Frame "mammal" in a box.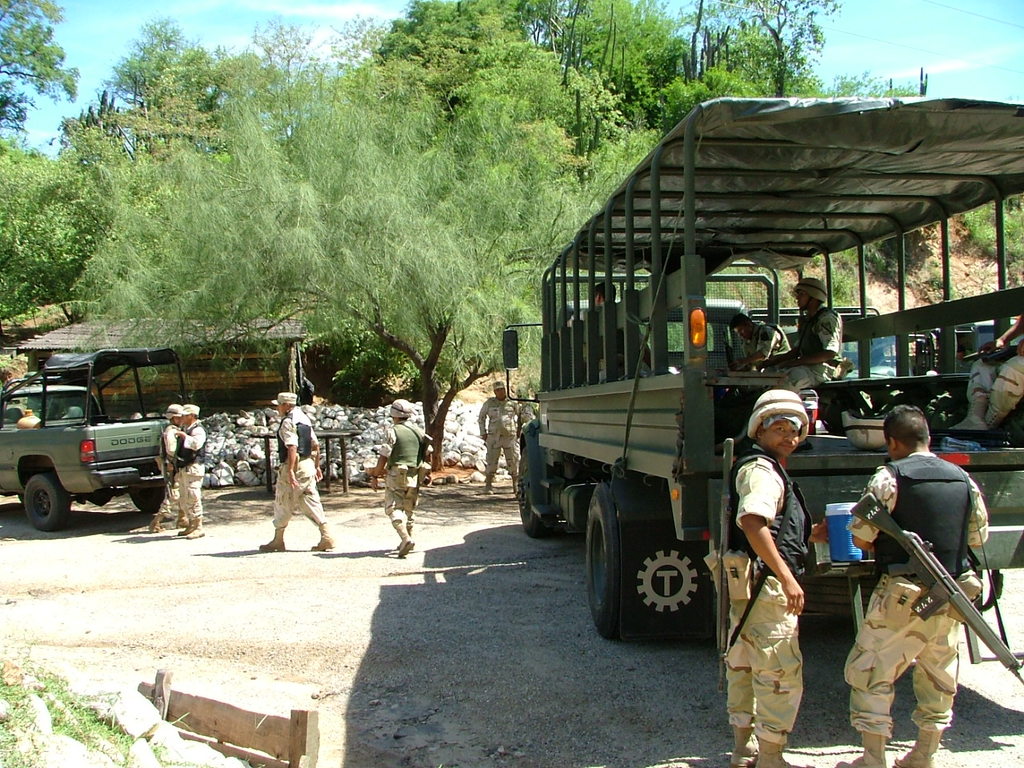
(834,402,990,767).
